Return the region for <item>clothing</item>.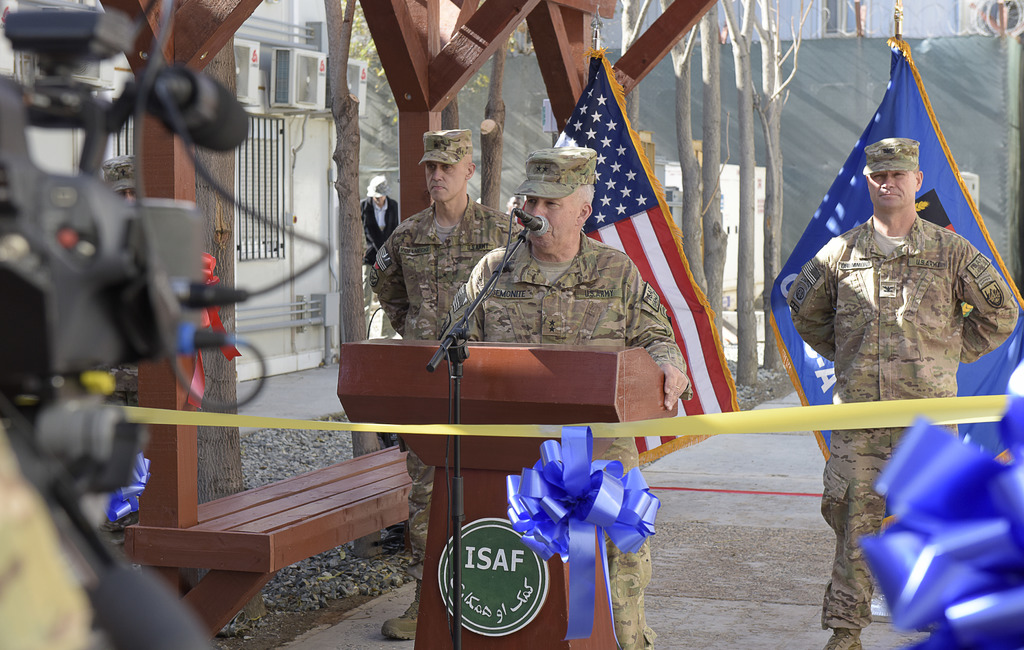
BBox(785, 218, 1017, 635).
